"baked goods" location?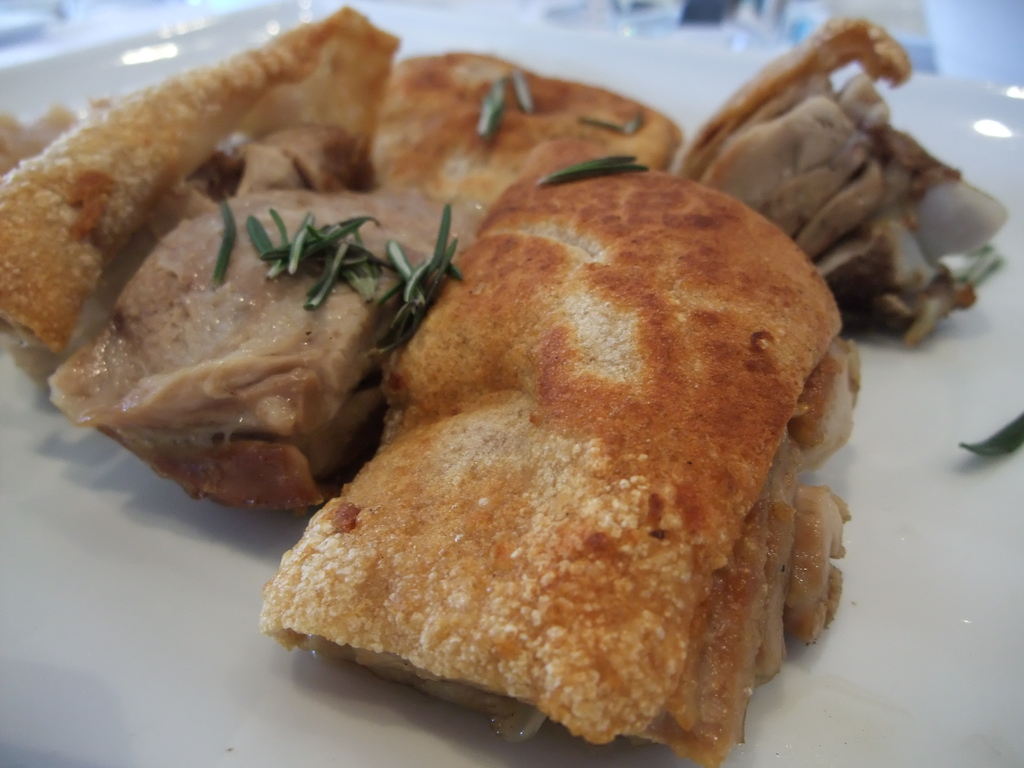
detection(0, 5, 396, 355)
